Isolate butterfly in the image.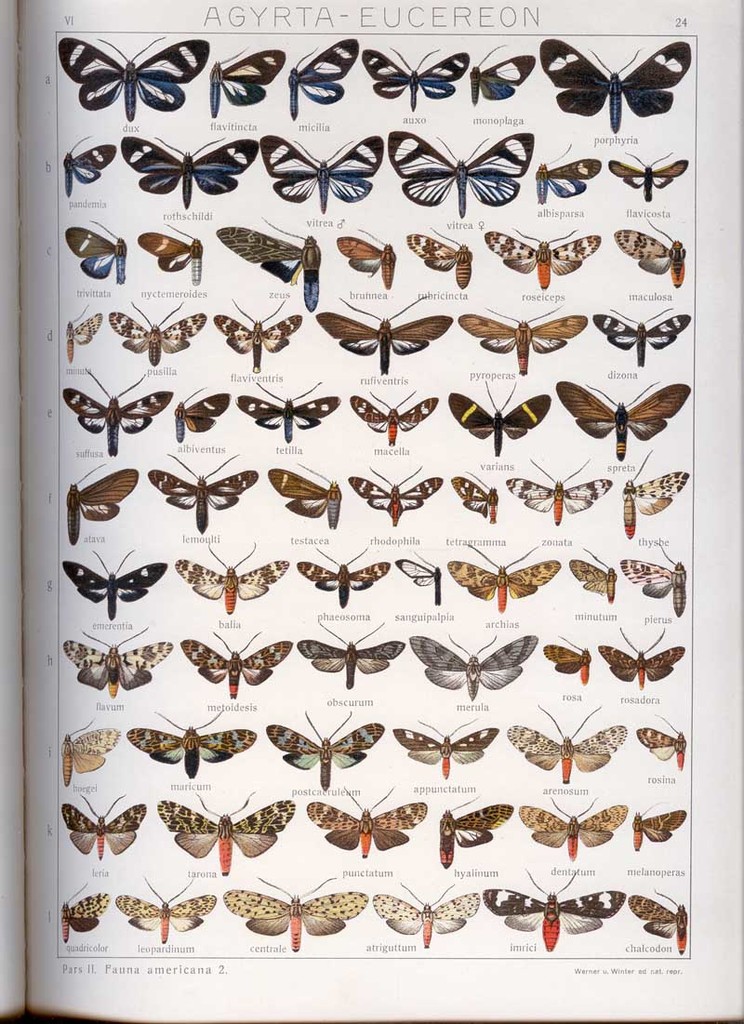
Isolated region: crop(485, 865, 624, 957).
